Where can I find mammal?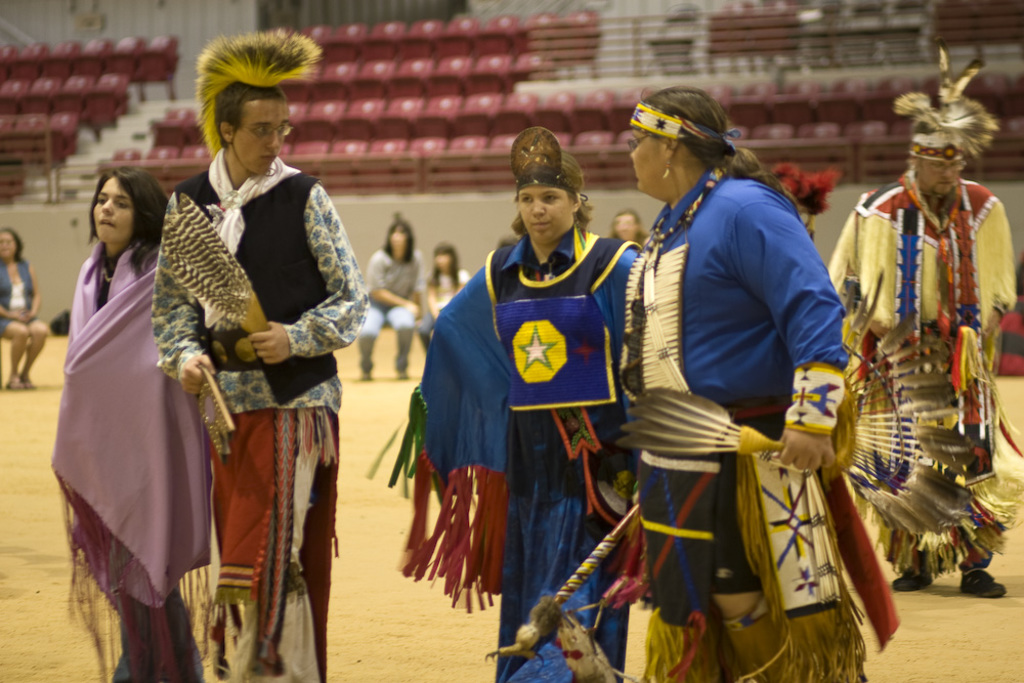
You can find it at [354,209,426,383].
